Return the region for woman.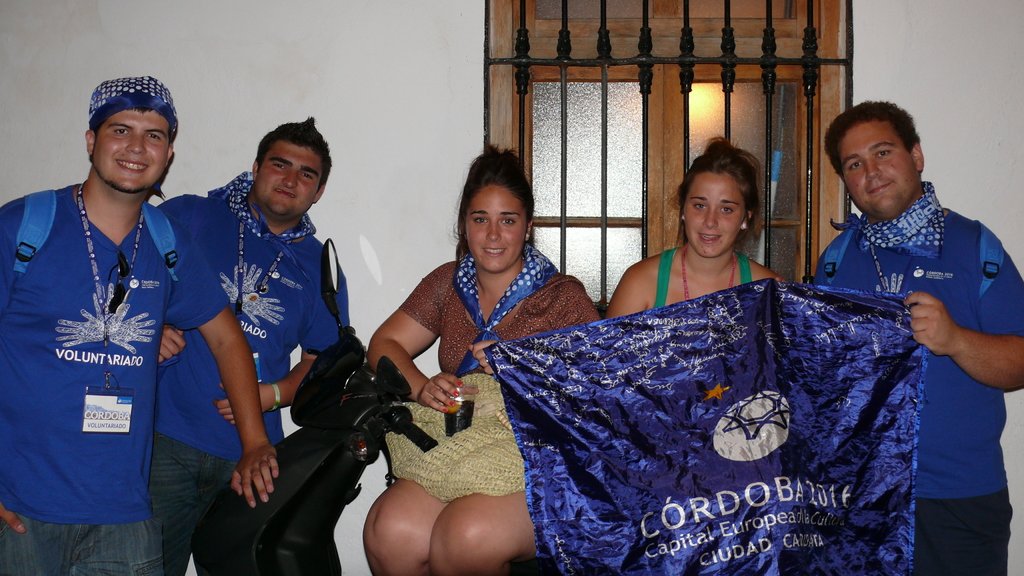
detection(607, 134, 788, 575).
